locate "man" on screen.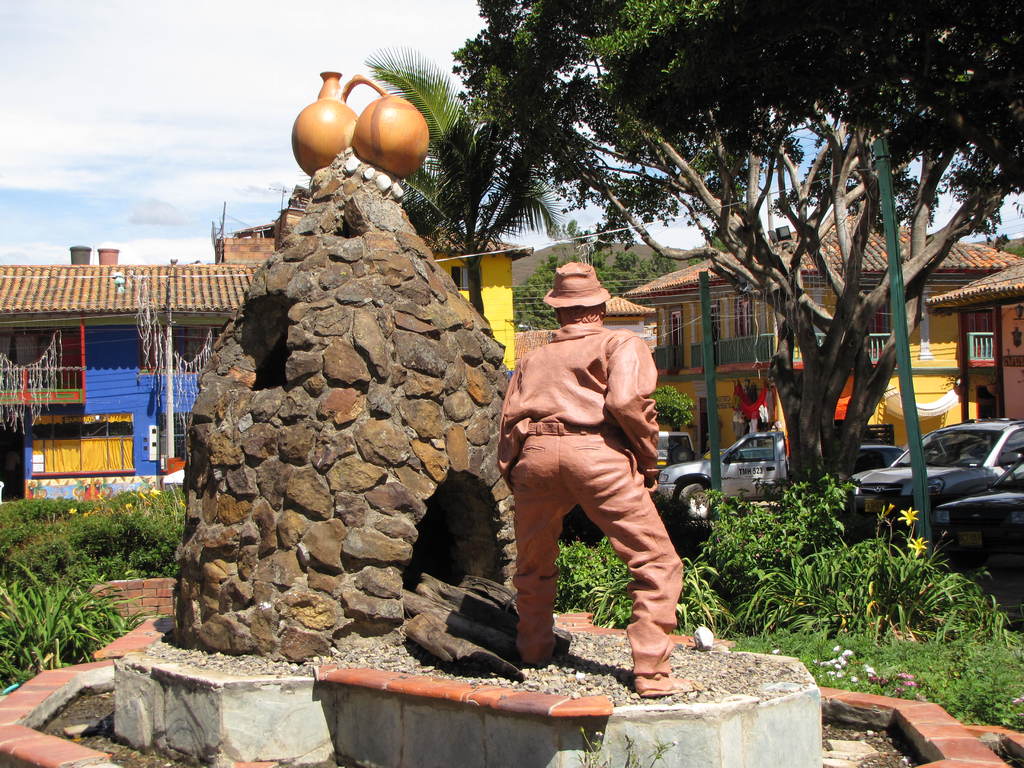
On screen at box=[500, 275, 707, 703].
